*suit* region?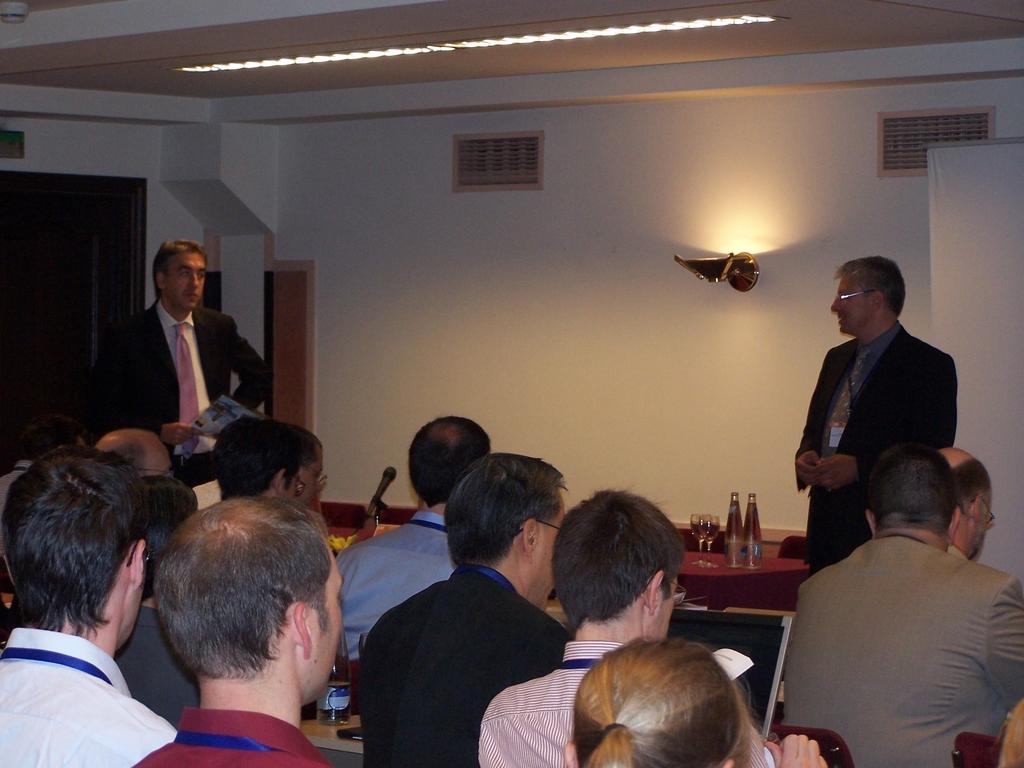
[left=353, top=563, right=576, bottom=767]
